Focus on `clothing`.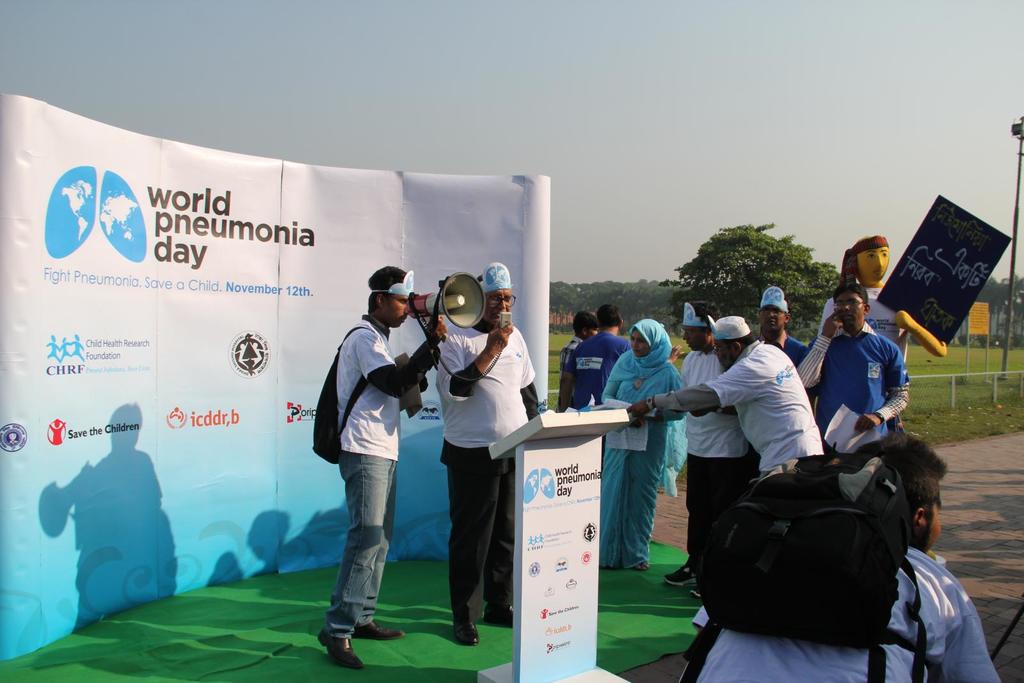
Focused at bbox(615, 337, 824, 491).
